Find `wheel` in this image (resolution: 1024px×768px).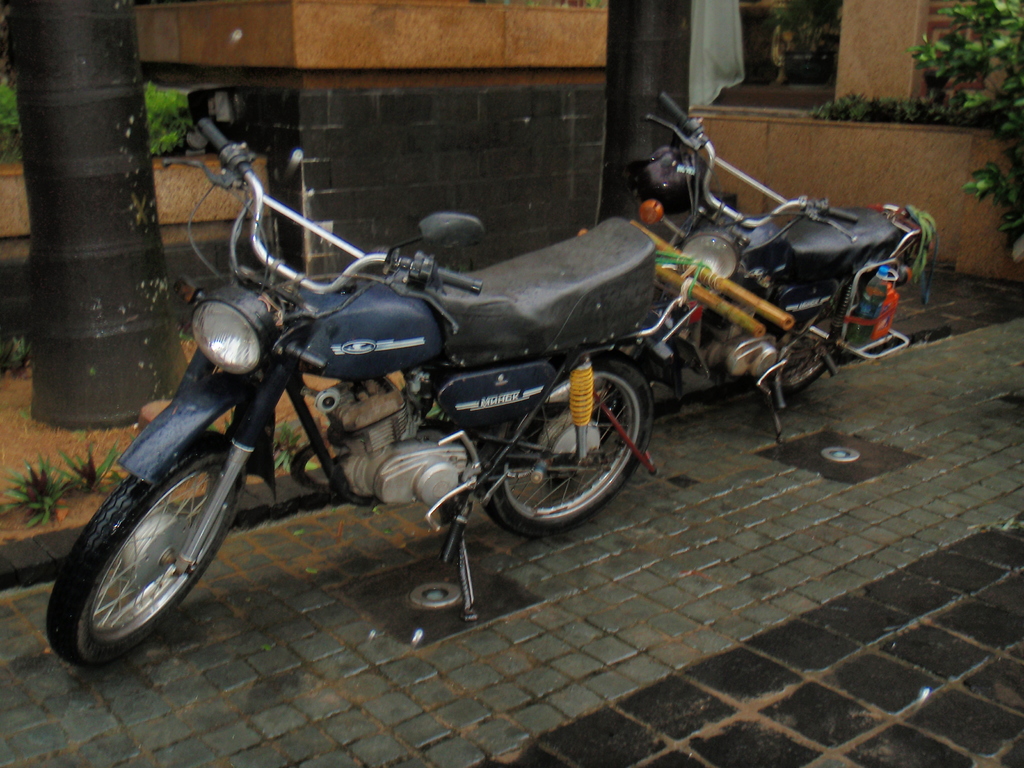
crop(486, 371, 643, 534).
